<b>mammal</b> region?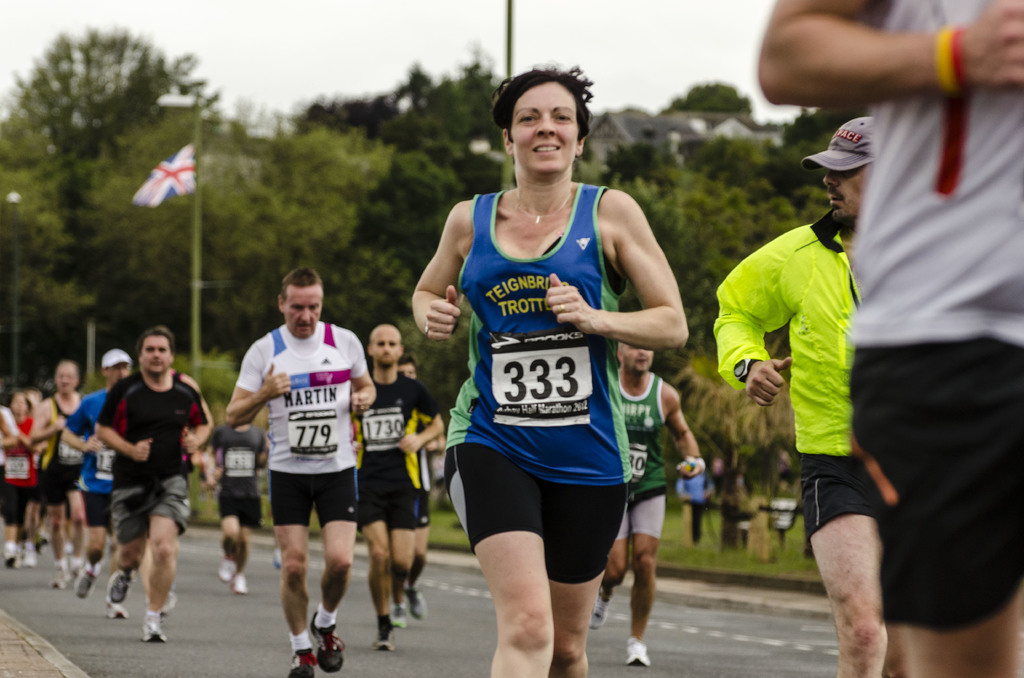
Rect(225, 266, 378, 677)
